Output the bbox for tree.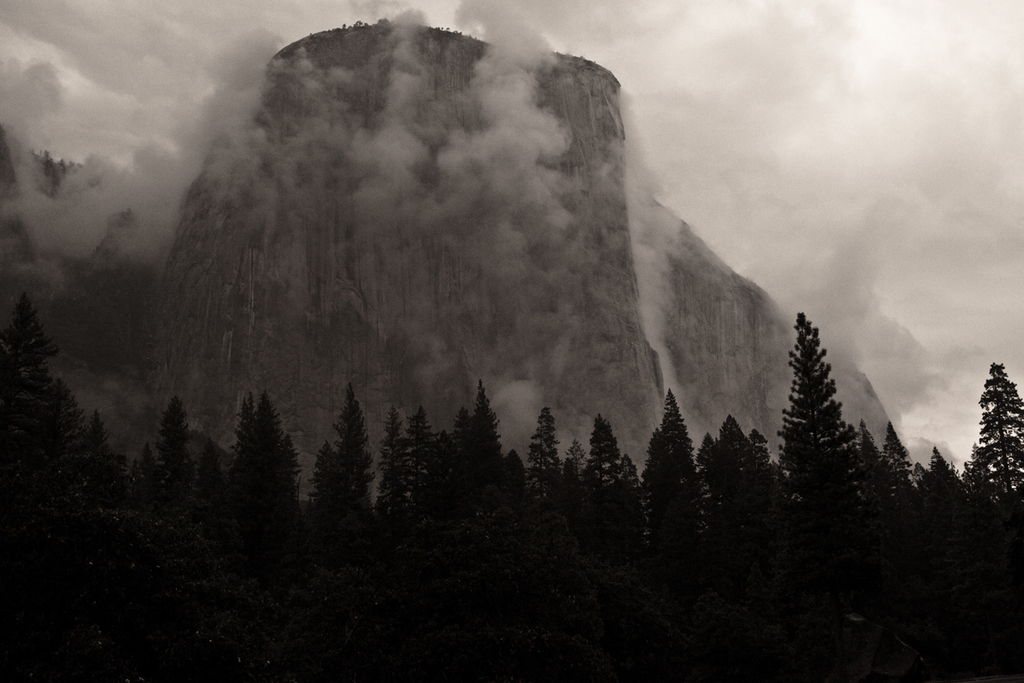
{"left": 626, "top": 382, "right": 707, "bottom": 556}.
